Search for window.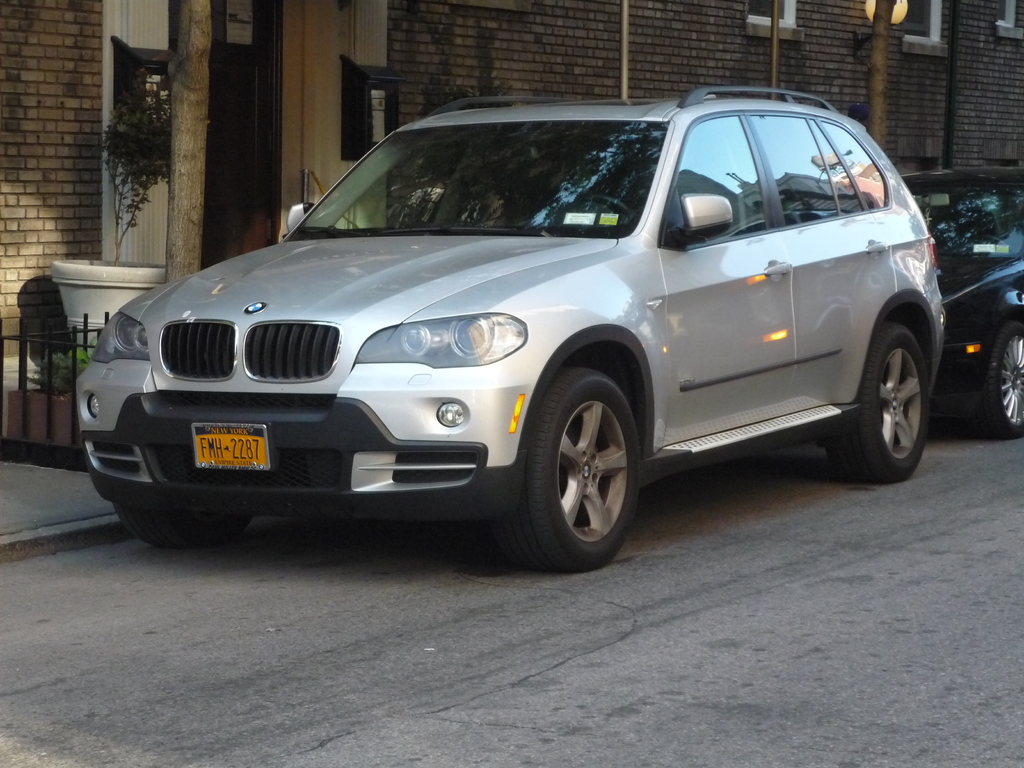
Found at region(820, 116, 893, 211).
